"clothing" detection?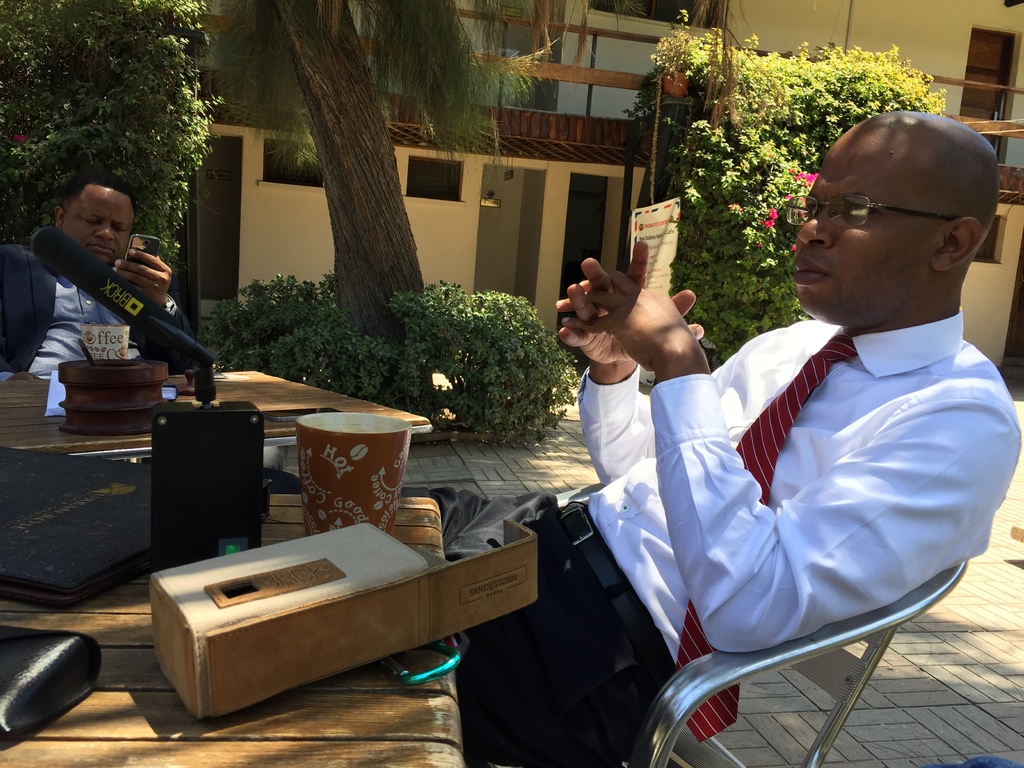
locate(307, 309, 1008, 767)
